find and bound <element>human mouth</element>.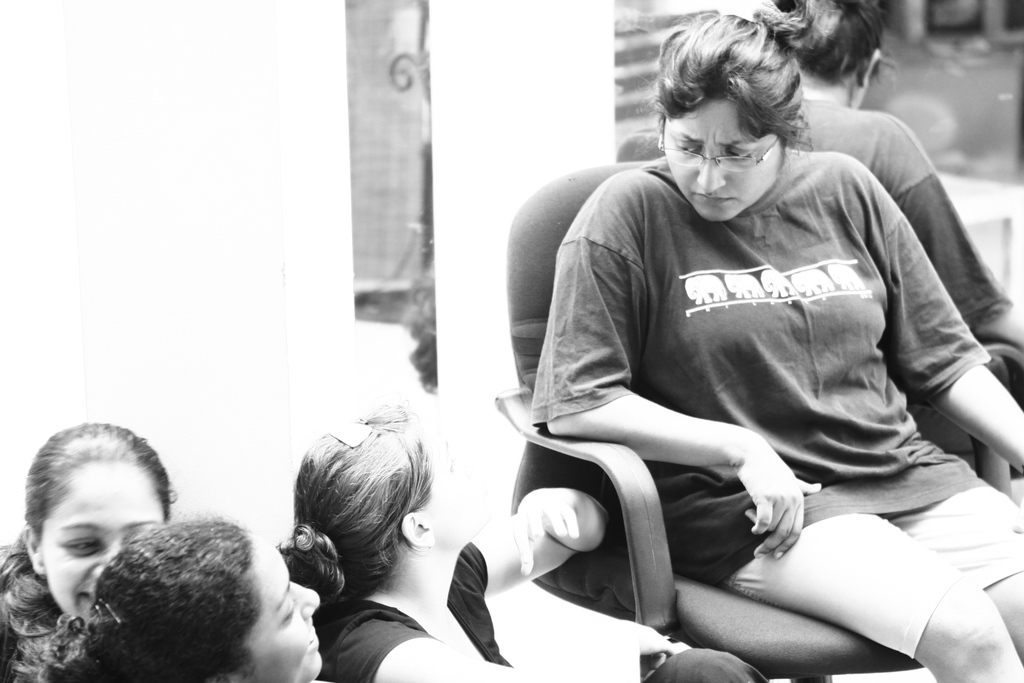
Bound: BBox(689, 193, 735, 207).
